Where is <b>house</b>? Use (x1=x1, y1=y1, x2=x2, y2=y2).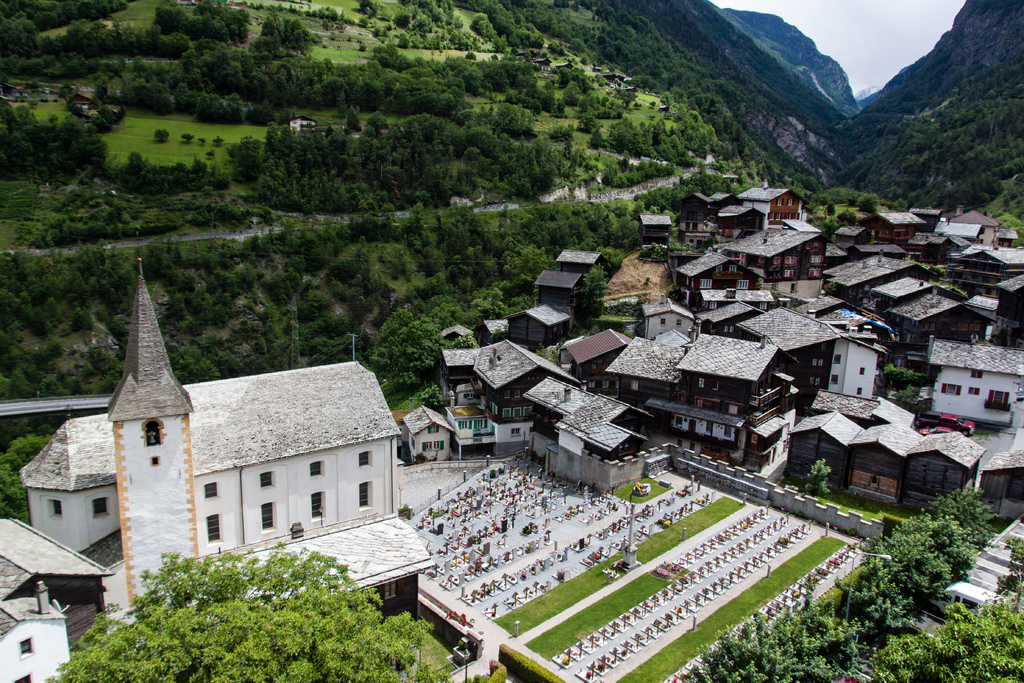
(x1=744, y1=219, x2=829, y2=299).
